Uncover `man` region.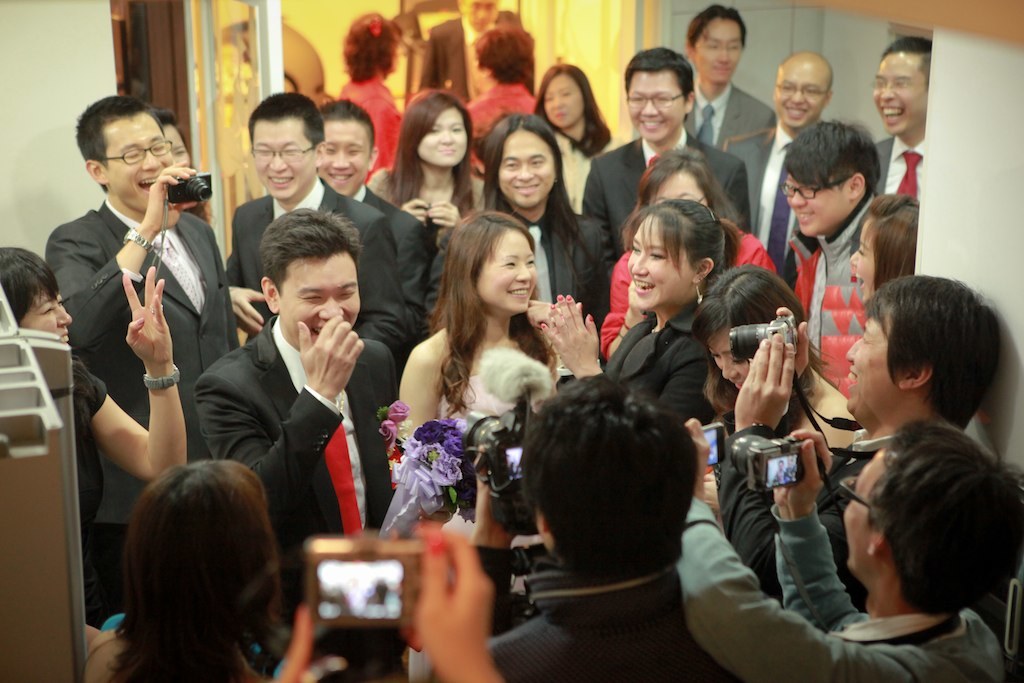
Uncovered: {"x1": 313, "y1": 97, "x2": 425, "y2": 329}.
